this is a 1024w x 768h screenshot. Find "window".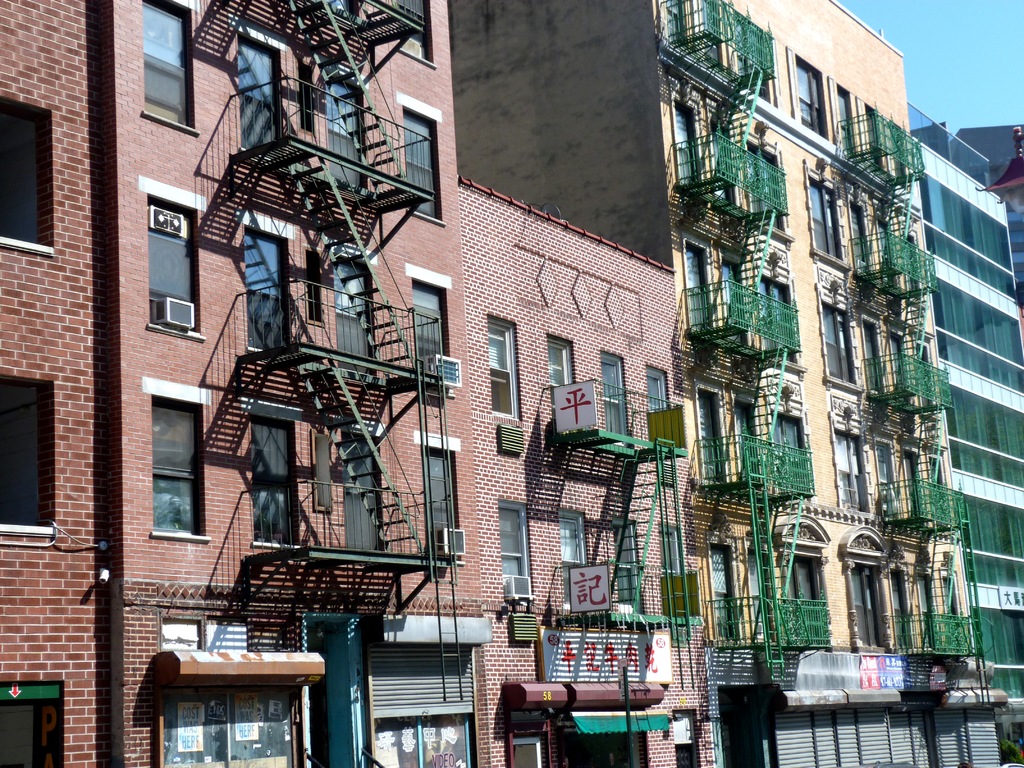
Bounding box: BBox(543, 339, 572, 382).
